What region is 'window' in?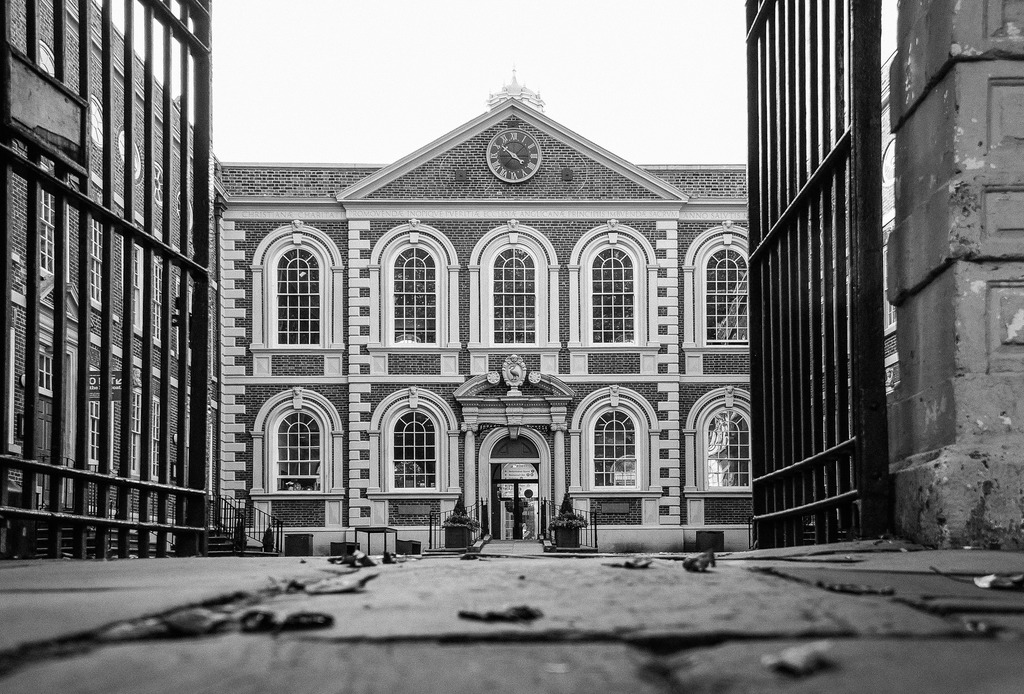
x1=380, y1=380, x2=448, y2=490.
